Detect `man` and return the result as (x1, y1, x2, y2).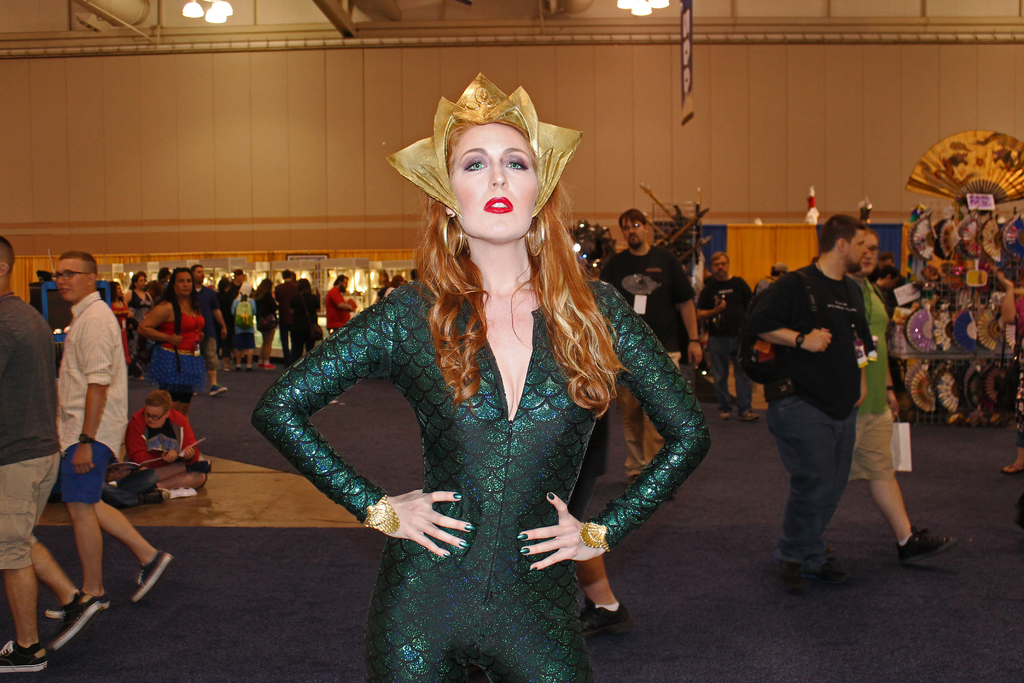
(847, 227, 956, 562).
